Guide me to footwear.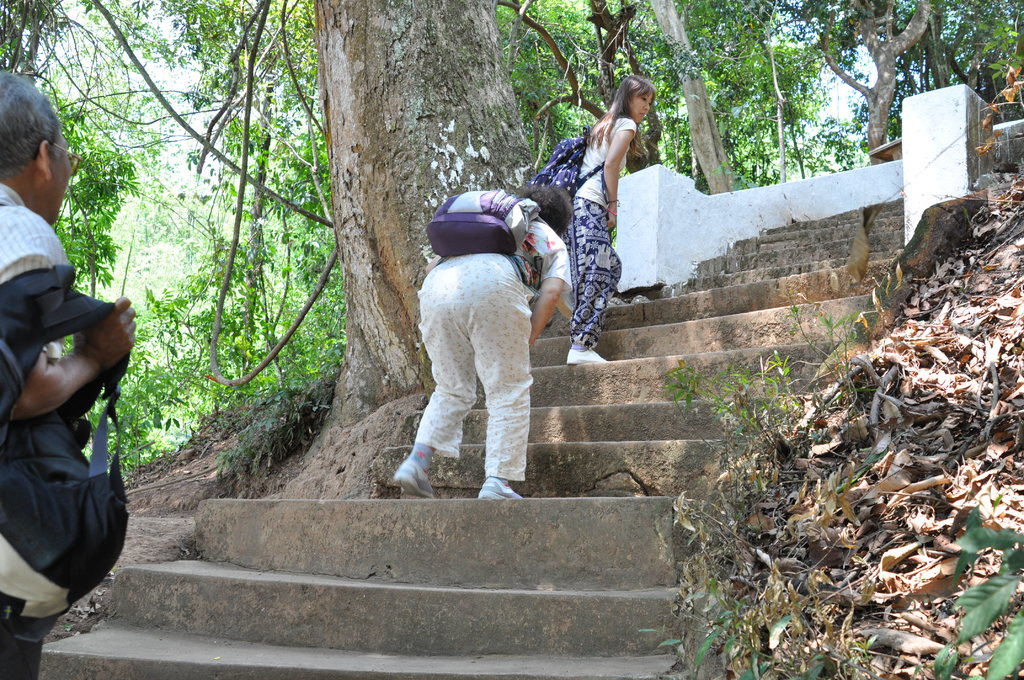
Guidance: select_region(388, 462, 436, 504).
